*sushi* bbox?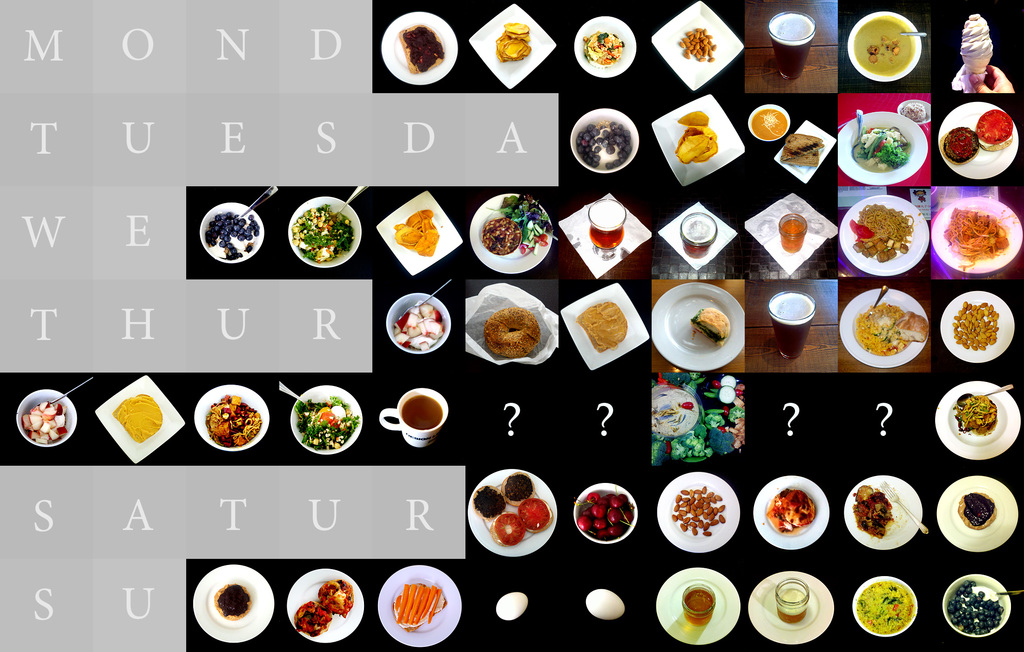
499,466,536,507
